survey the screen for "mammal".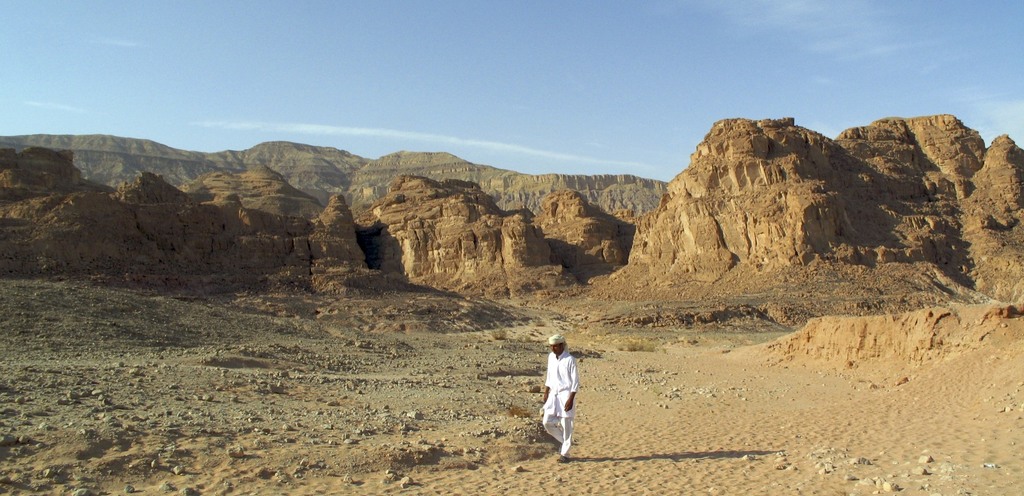
Survey found: (541, 329, 586, 456).
